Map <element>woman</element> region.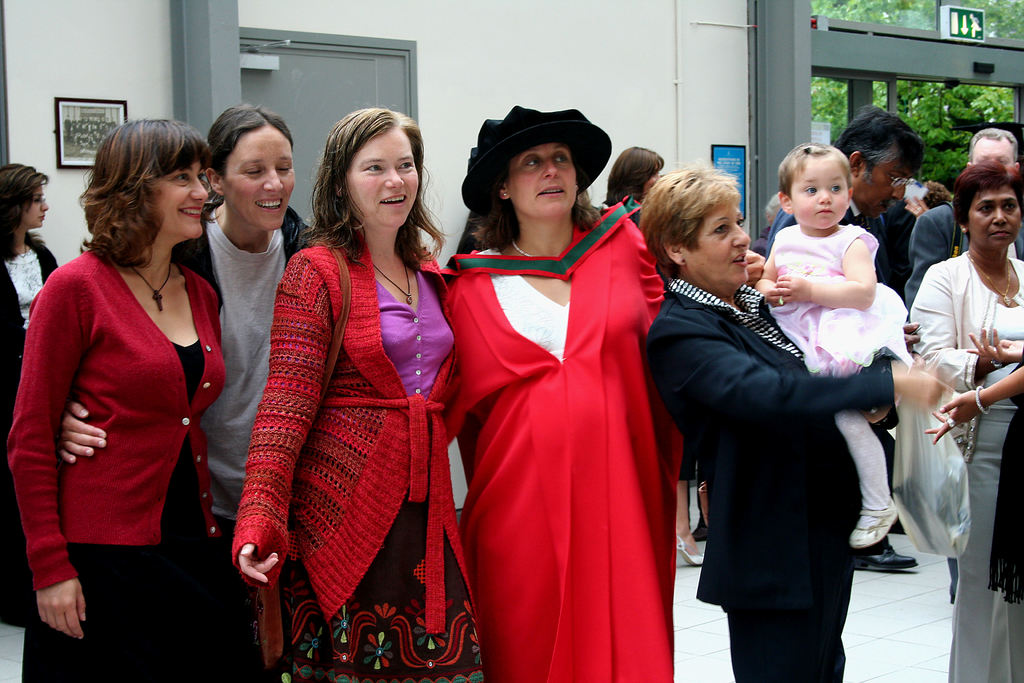
Mapped to (229, 116, 468, 672).
